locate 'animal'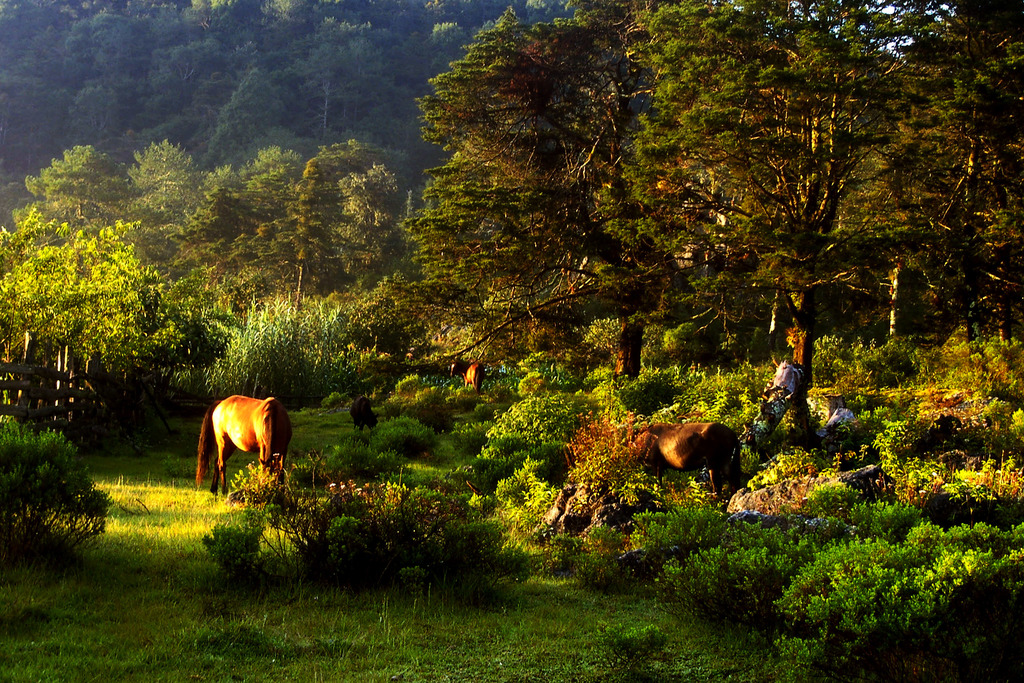
464, 361, 490, 390
